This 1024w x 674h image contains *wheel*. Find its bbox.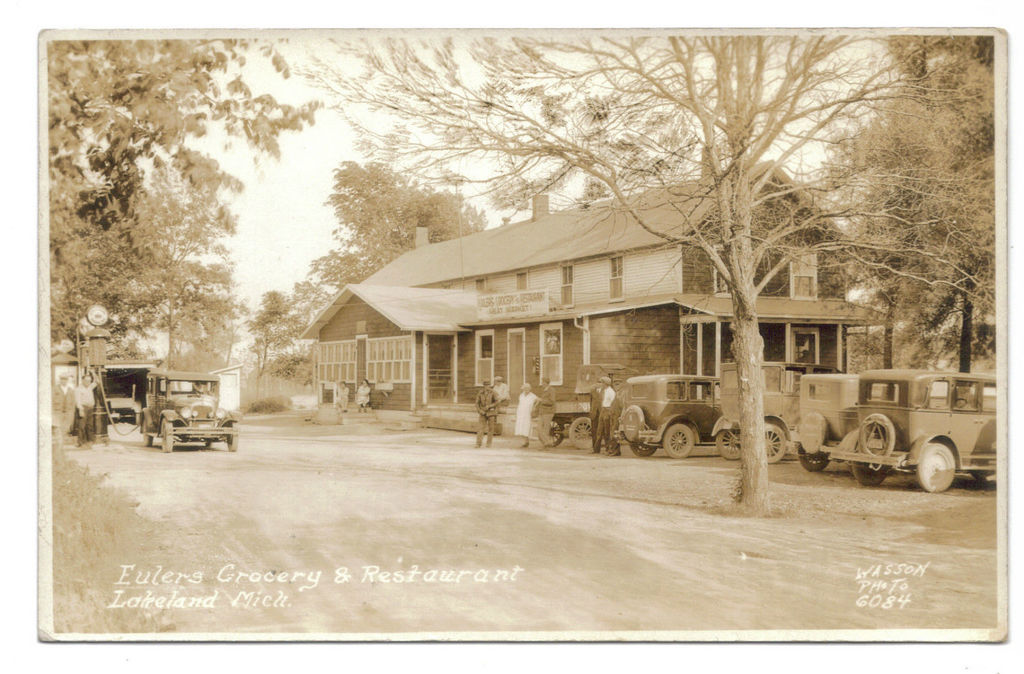
920, 444, 978, 498.
